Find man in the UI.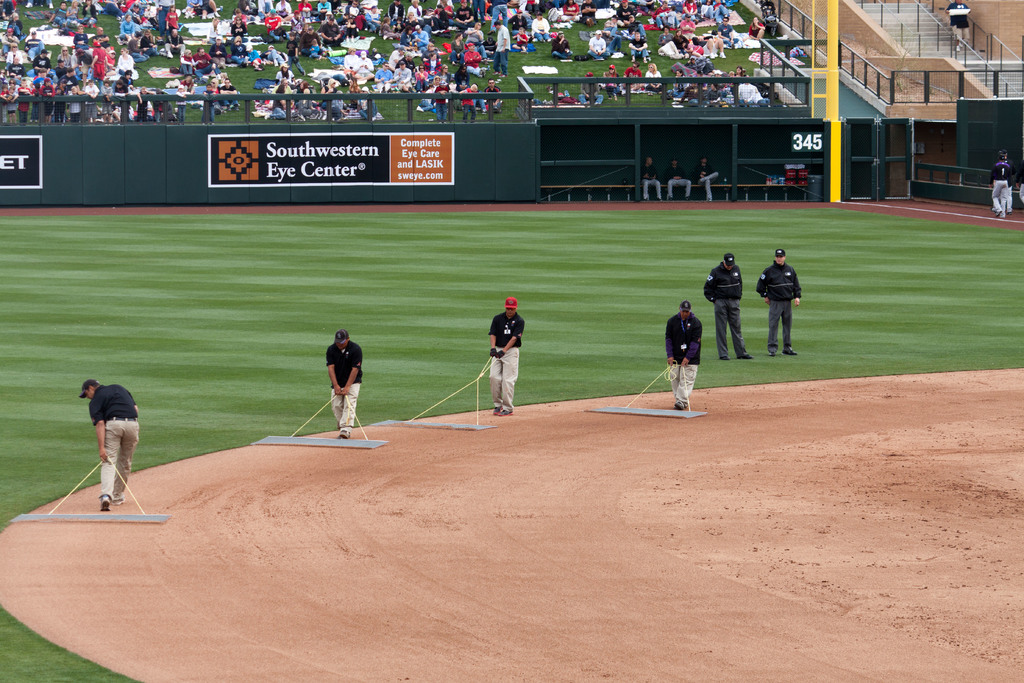
UI element at {"left": 989, "top": 154, "right": 1011, "bottom": 216}.
